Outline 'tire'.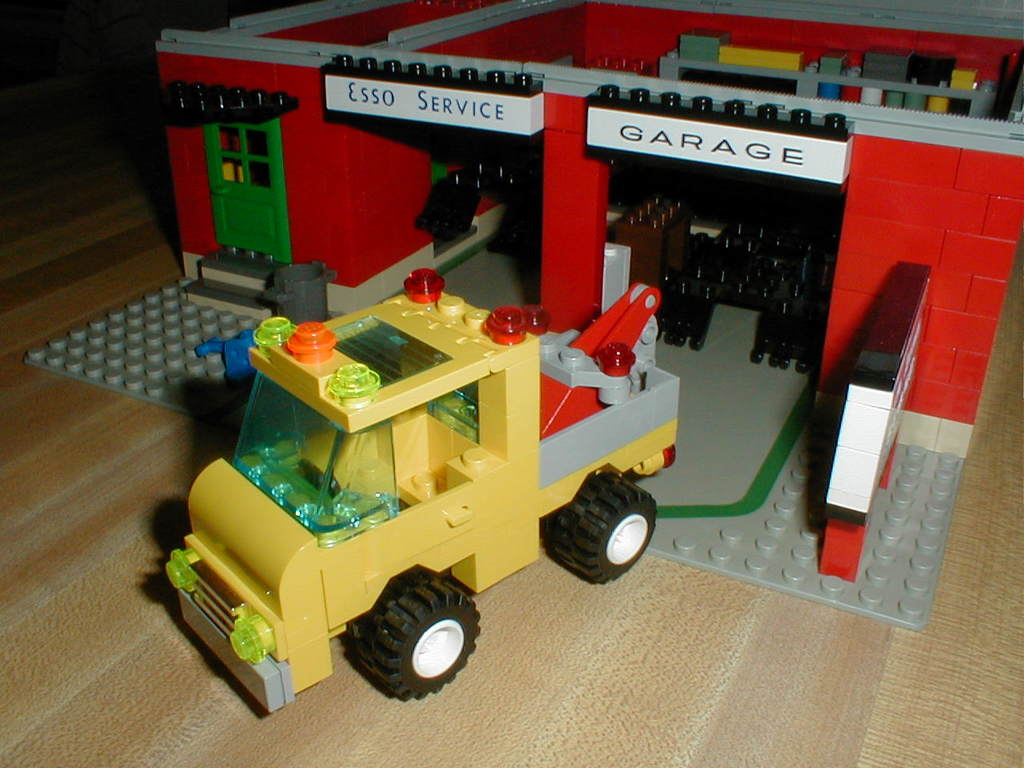
Outline: select_region(545, 472, 657, 582).
